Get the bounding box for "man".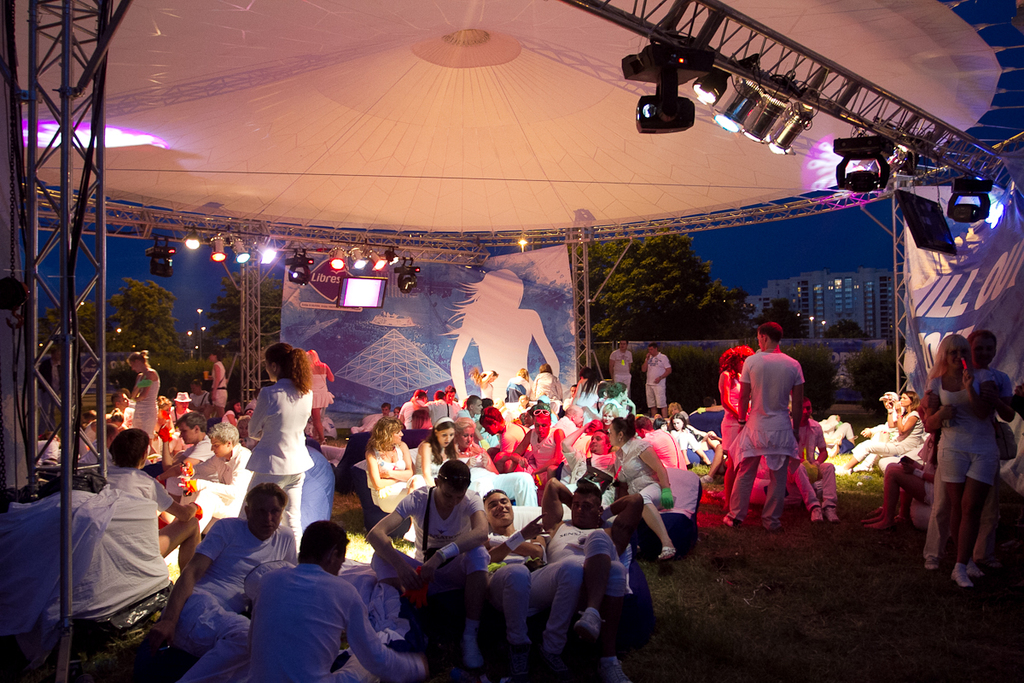
(x1=474, y1=488, x2=584, y2=682).
